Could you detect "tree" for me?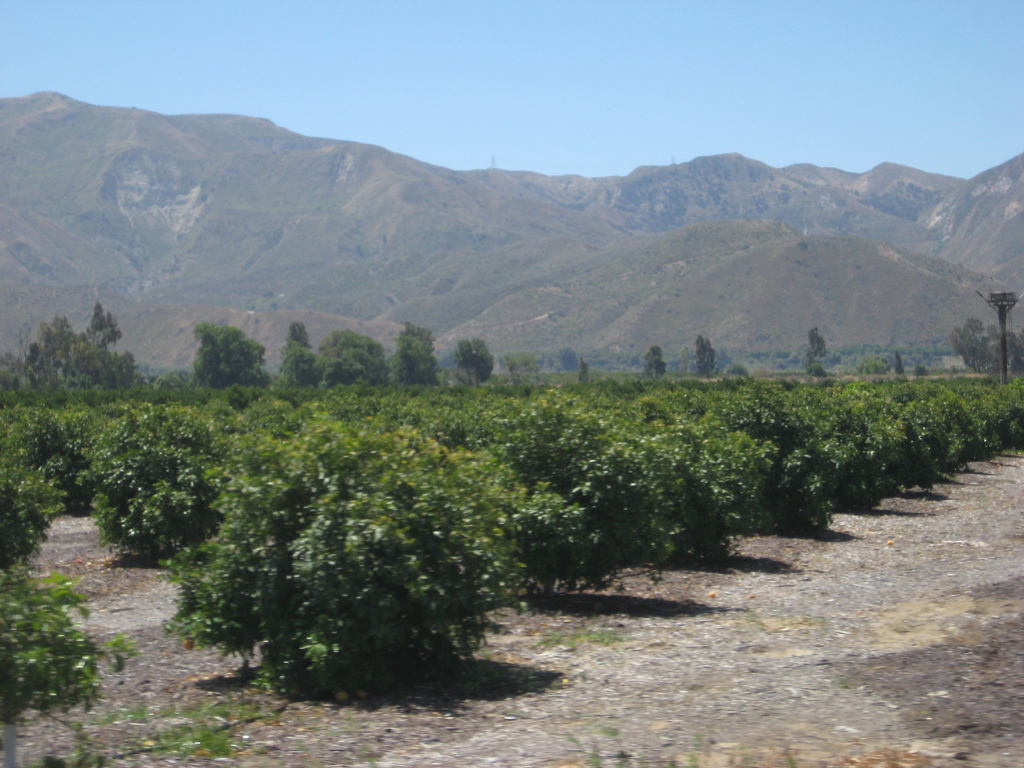
Detection result: (x1=0, y1=297, x2=136, y2=395).
